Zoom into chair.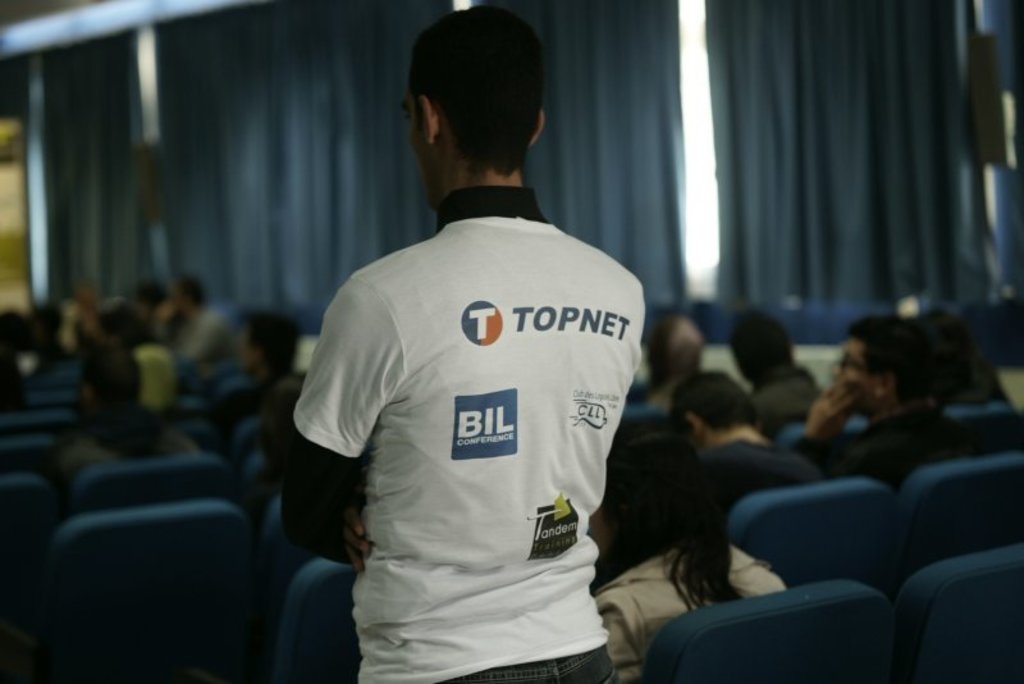
Zoom target: [887,550,1021,683].
